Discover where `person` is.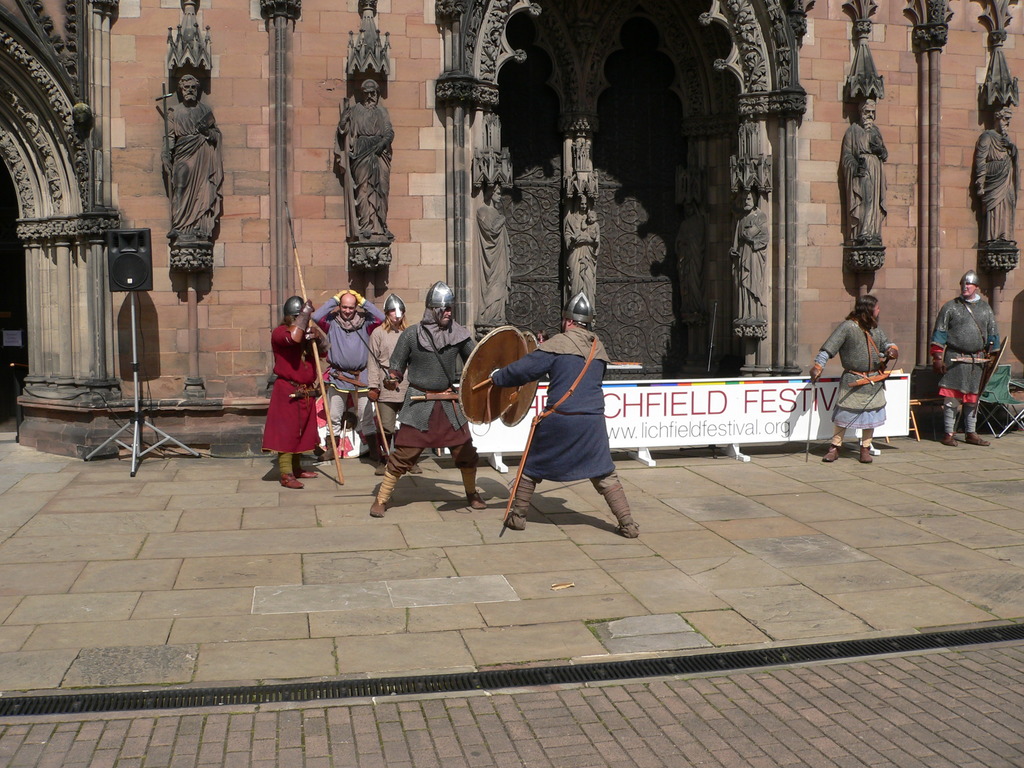
Discovered at l=973, t=102, r=1021, b=243.
